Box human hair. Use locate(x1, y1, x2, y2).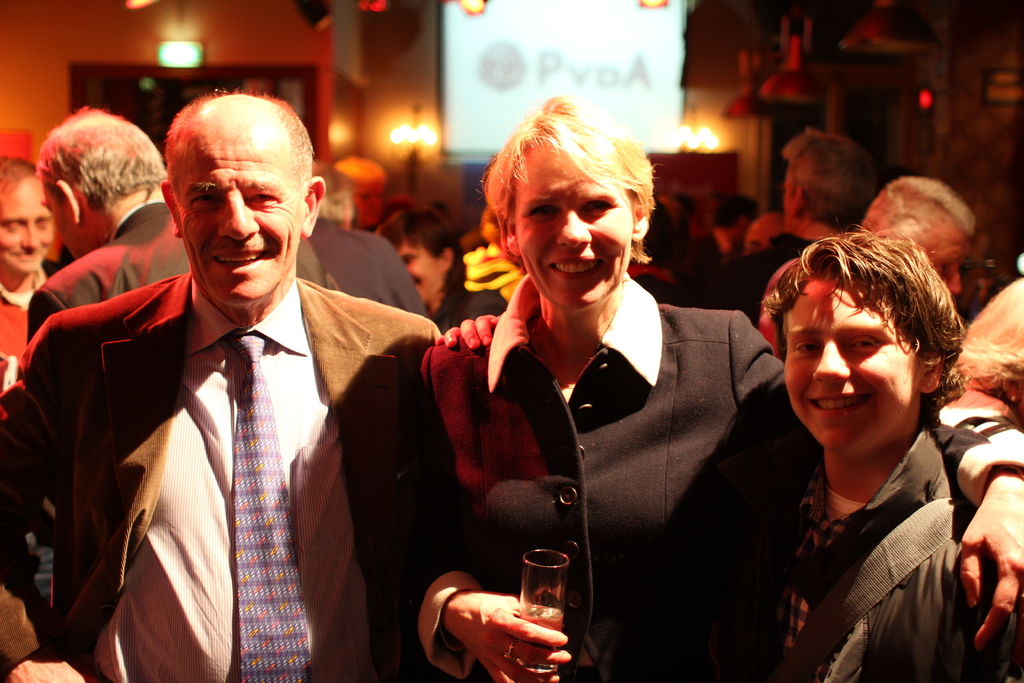
locate(778, 217, 966, 418).
